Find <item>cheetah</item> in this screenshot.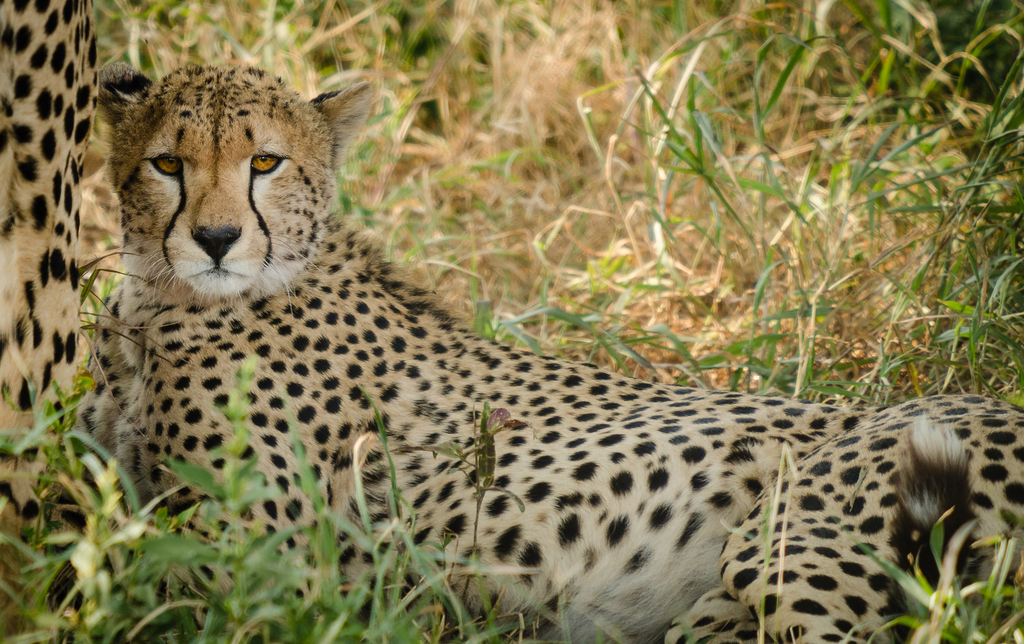
The bounding box for <item>cheetah</item> is rect(0, 0, 99, 643).
